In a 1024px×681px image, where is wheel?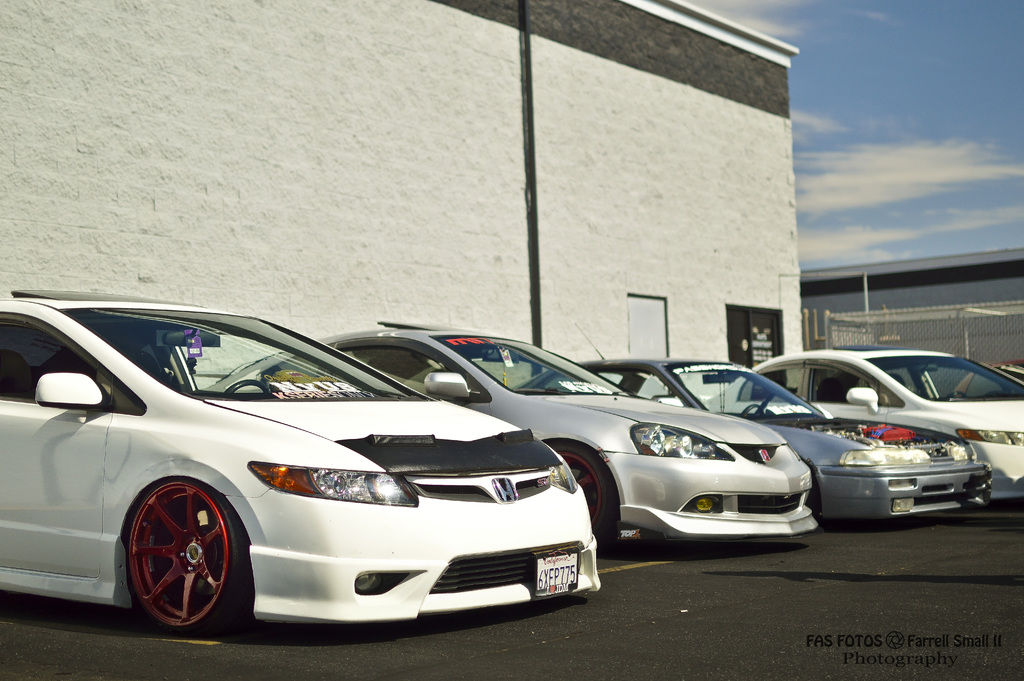
pyautogui.locateOnScreen(797, 463, 824, 514).
